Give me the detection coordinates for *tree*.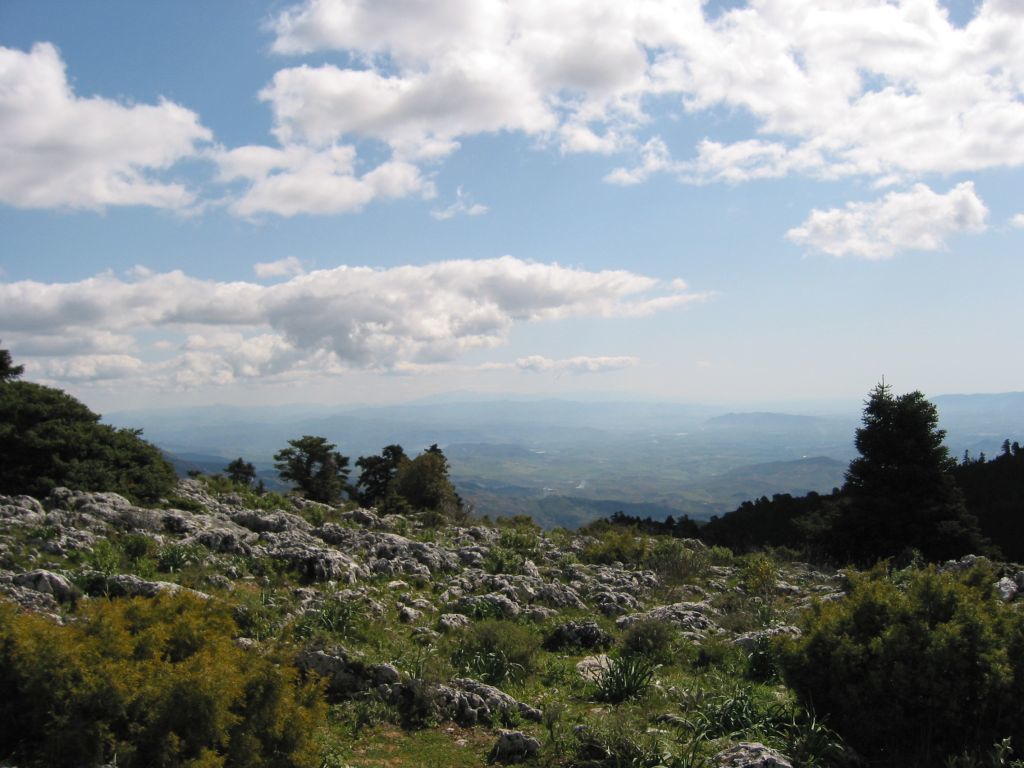
left=275, top=435, right=349, bottom=493.
